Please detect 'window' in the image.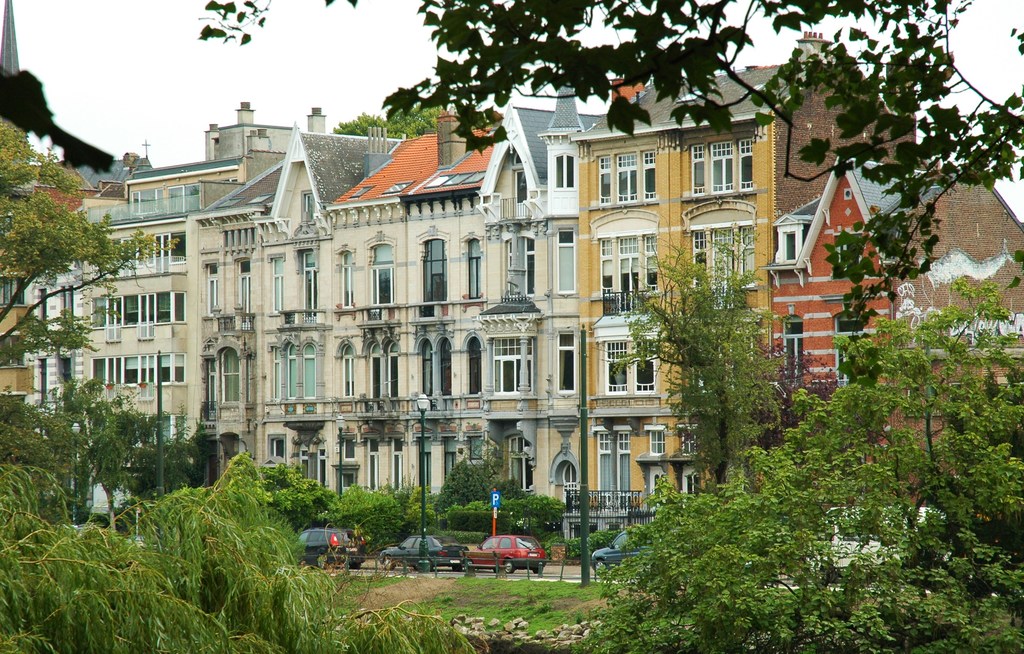
crop(595, 145, 662, 216).
